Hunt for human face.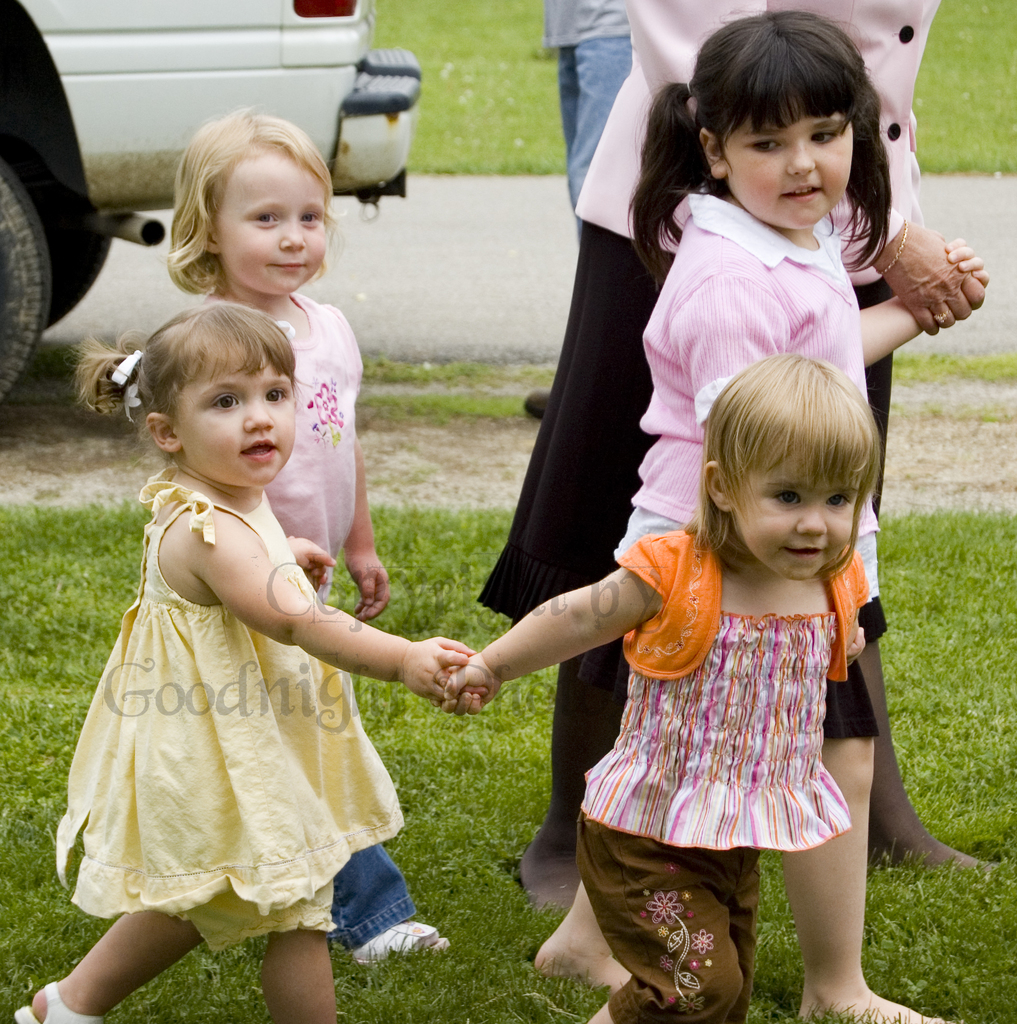
Hunted down at BBox(726, 99, 856, 225).
